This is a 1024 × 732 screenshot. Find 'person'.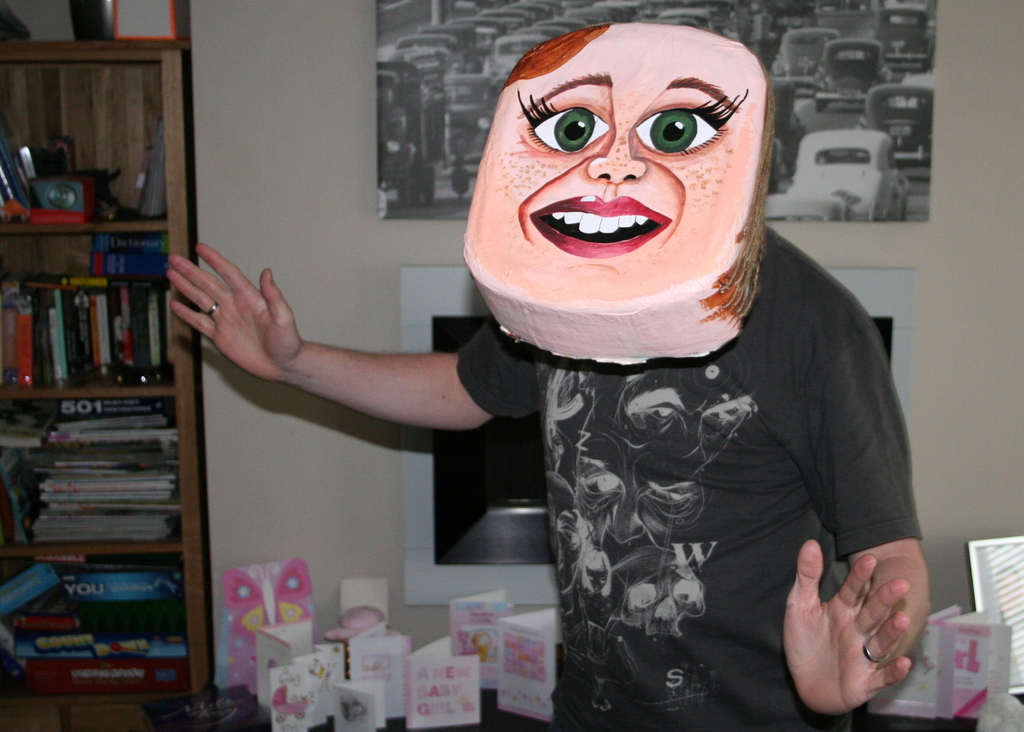
Bounding box: box=[151, 0, 959, 720].
